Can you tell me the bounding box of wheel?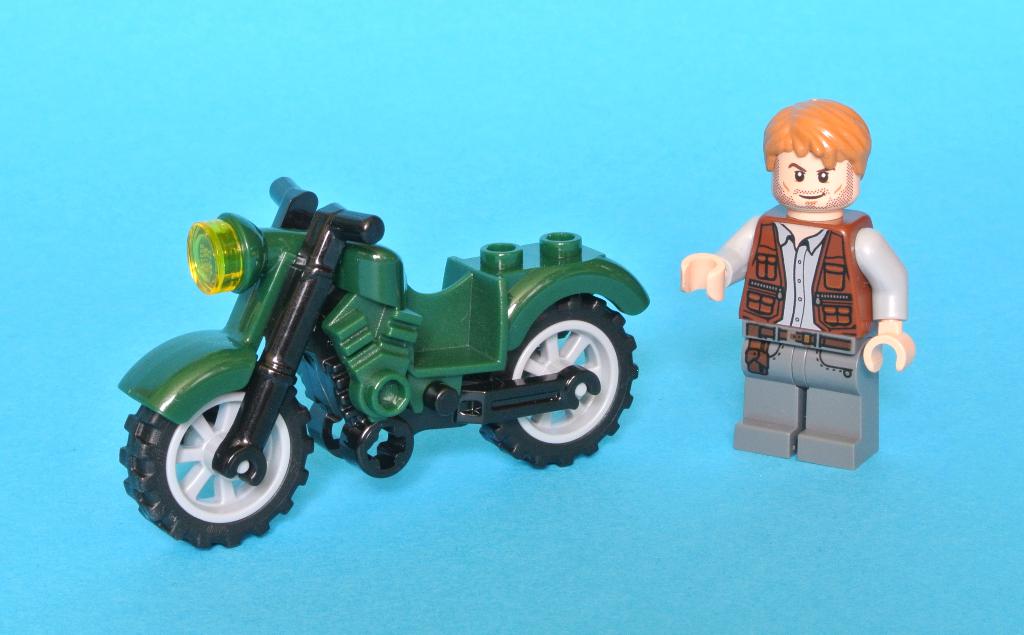
137,380,302,543.
